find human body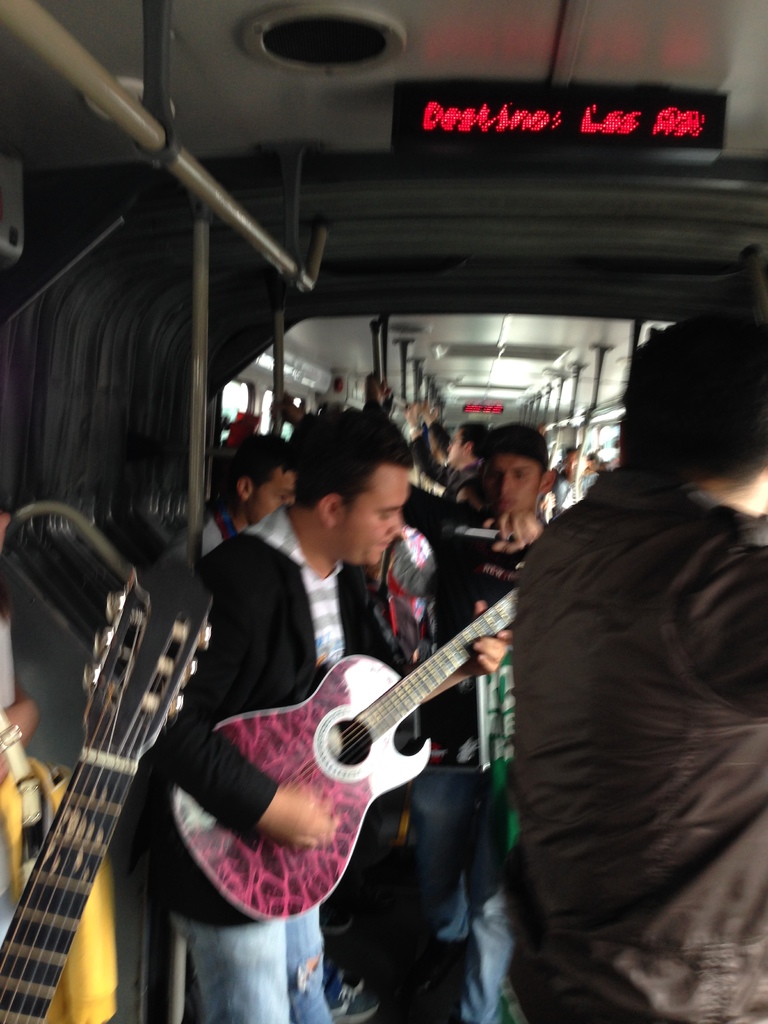
Rect(480, 353, 756, 1007)
